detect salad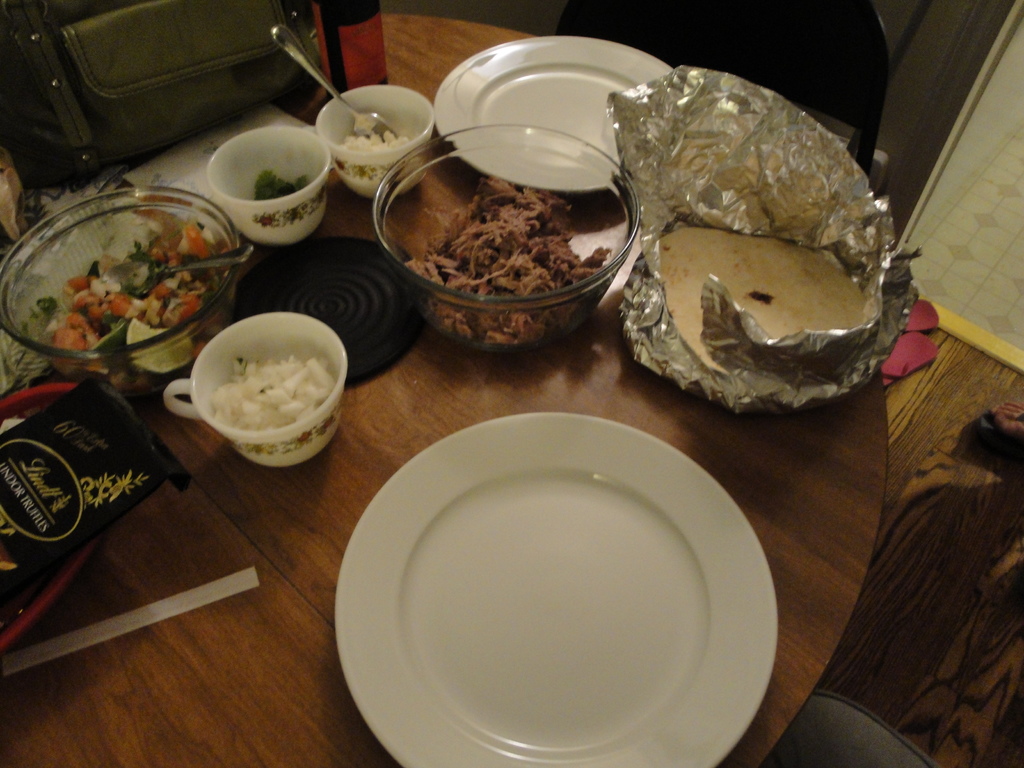
[x1=59, y1=227, x2=232, y2=378]
